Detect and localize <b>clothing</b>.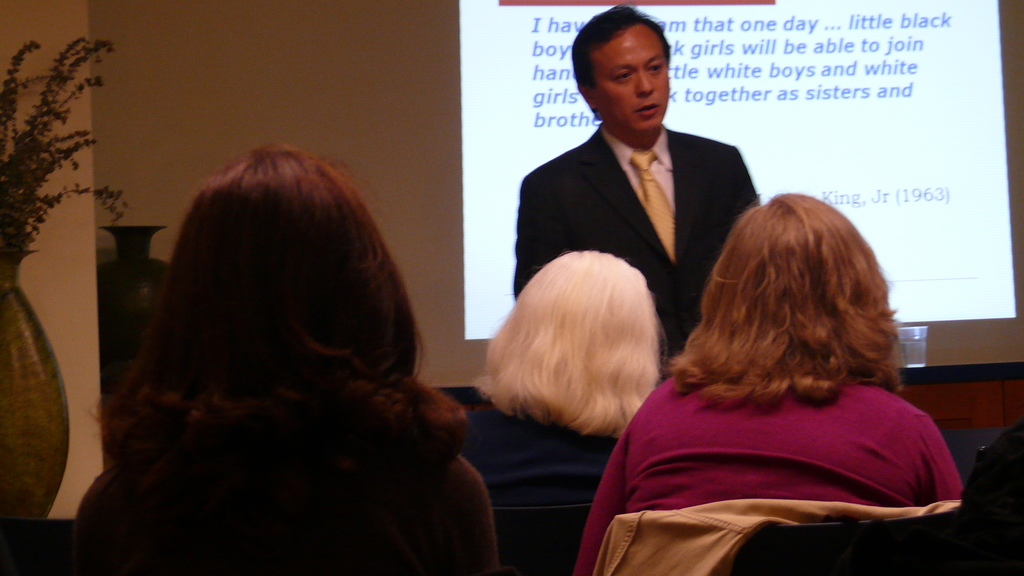
Localized at box=[596, 500, 965, 575].
